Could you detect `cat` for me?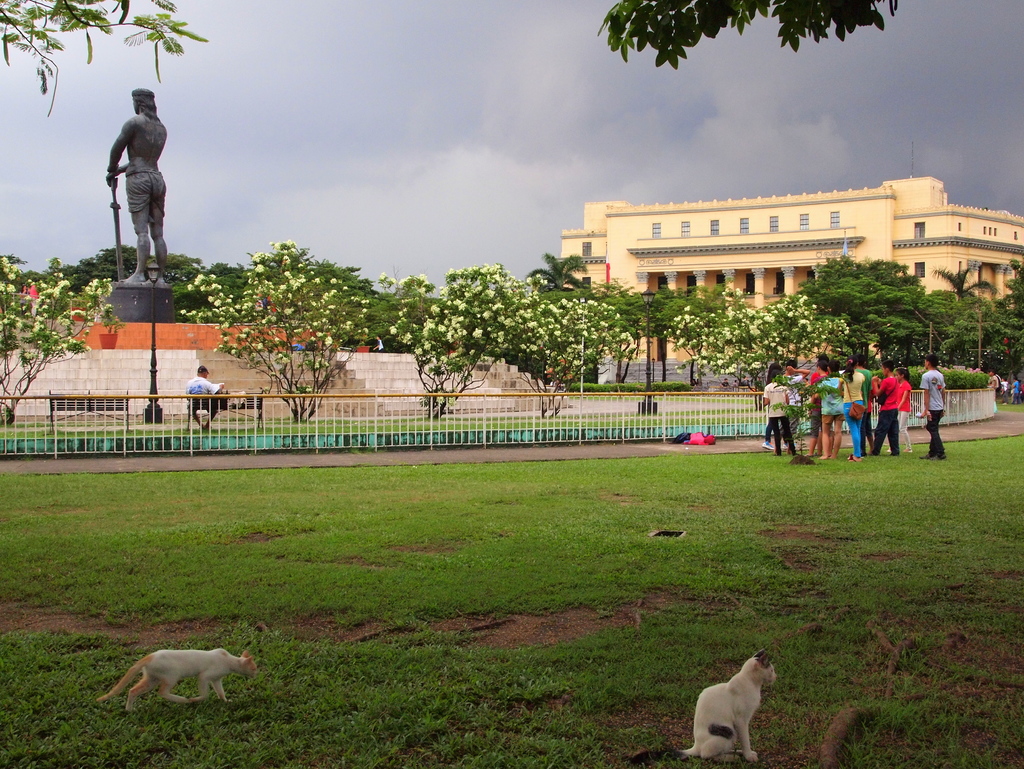
Detection result: bbox(96, 649, 260, 714).
